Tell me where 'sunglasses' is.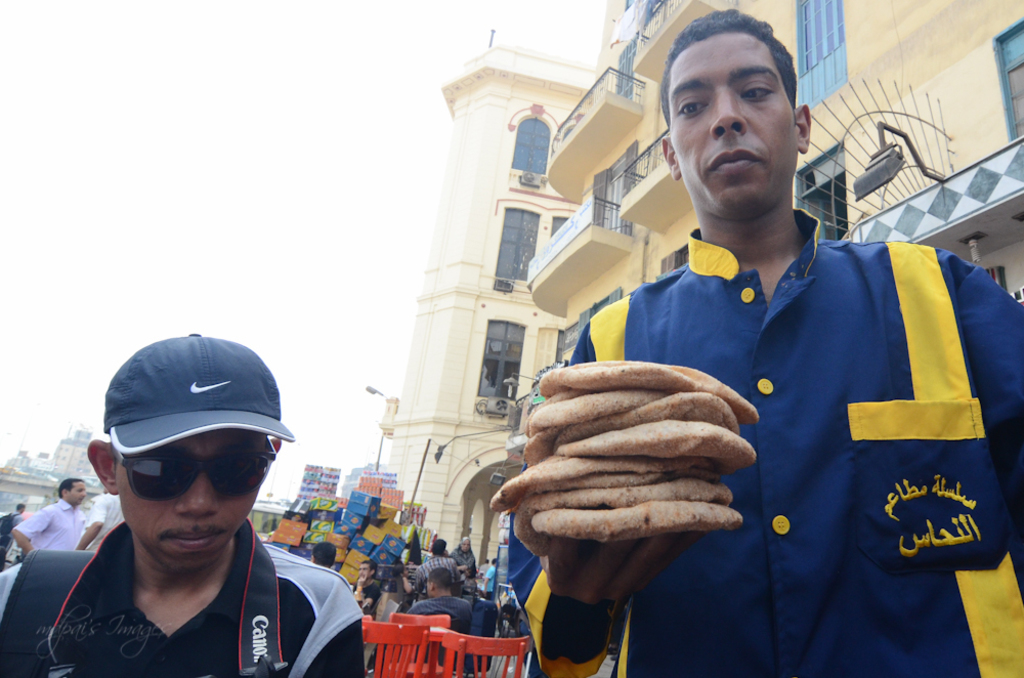
'sunglasses' is at 110, 438, 275, 505.
